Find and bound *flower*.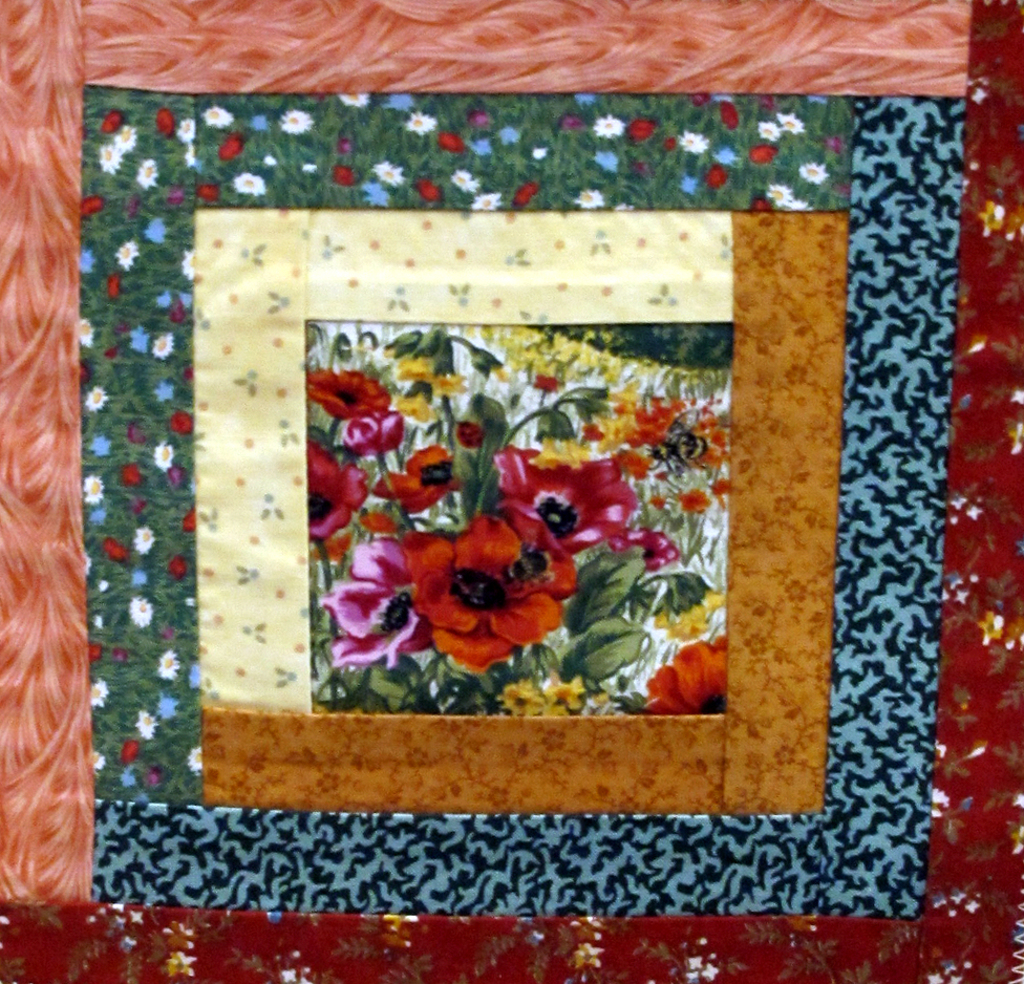
Bound: 384/318/727/576.
